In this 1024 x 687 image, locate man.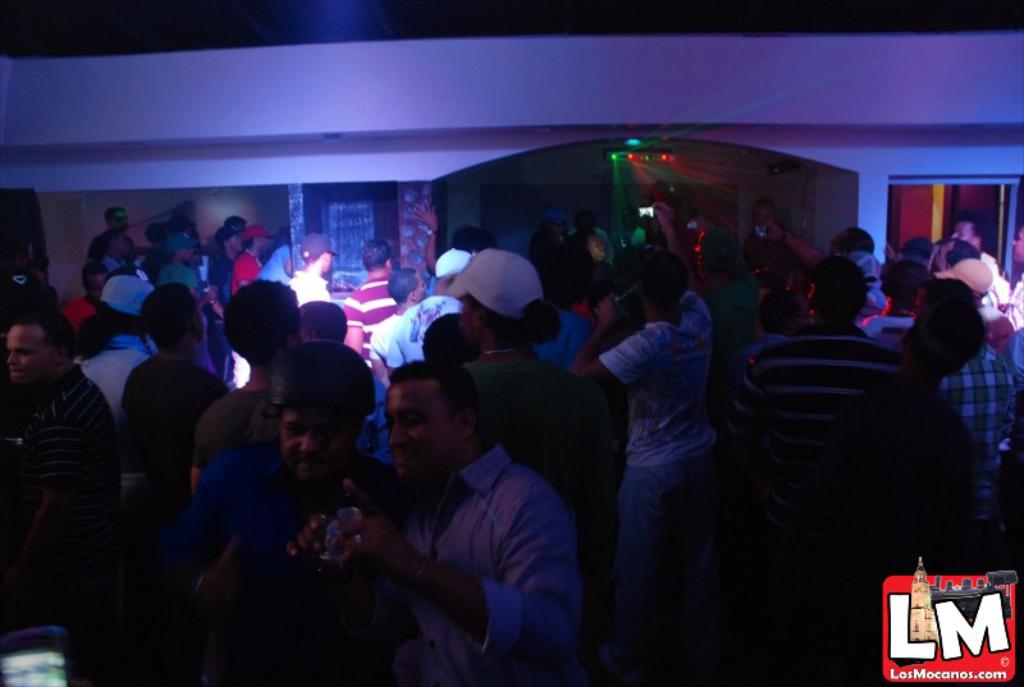
Bounding box: x1=234 y1=225 x2=278 y2=299.
